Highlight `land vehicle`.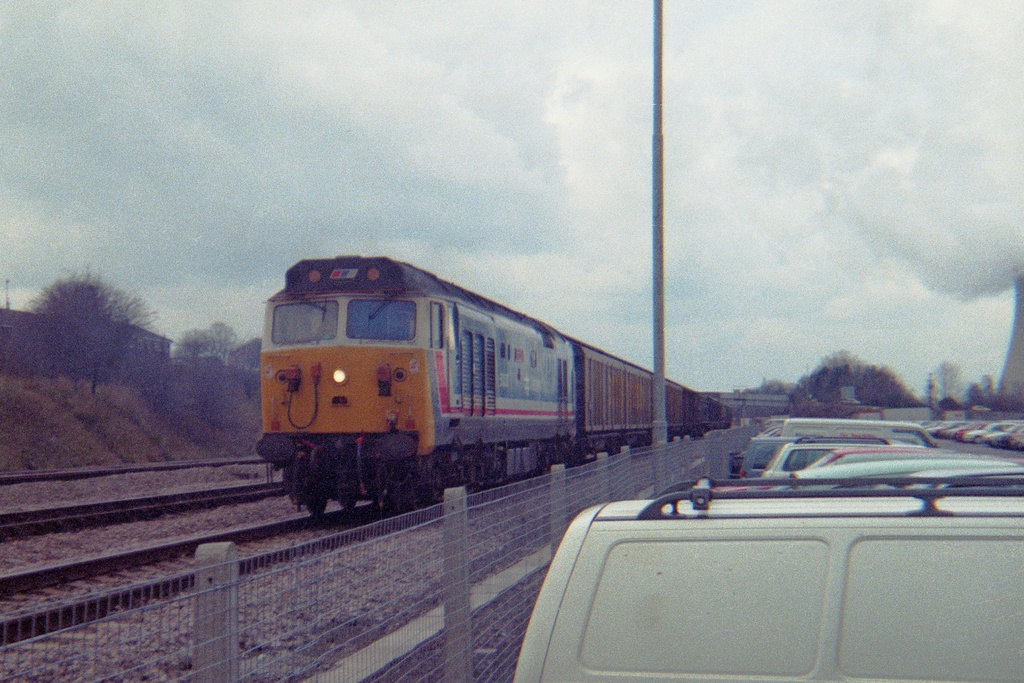
Highlighted region: (254,253,735,526).
